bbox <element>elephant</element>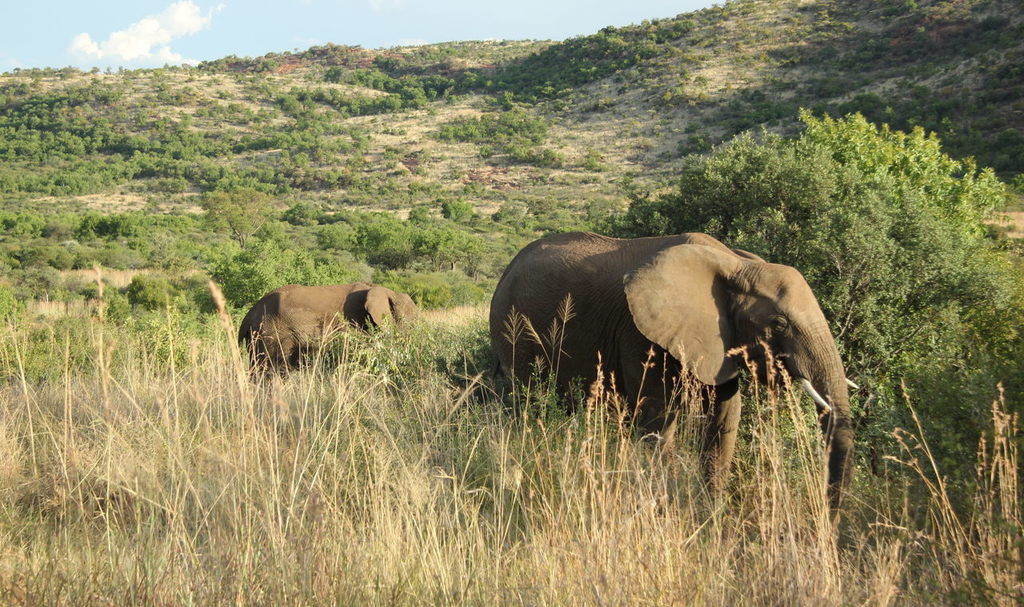
locate(234, 278, 423, 384)
